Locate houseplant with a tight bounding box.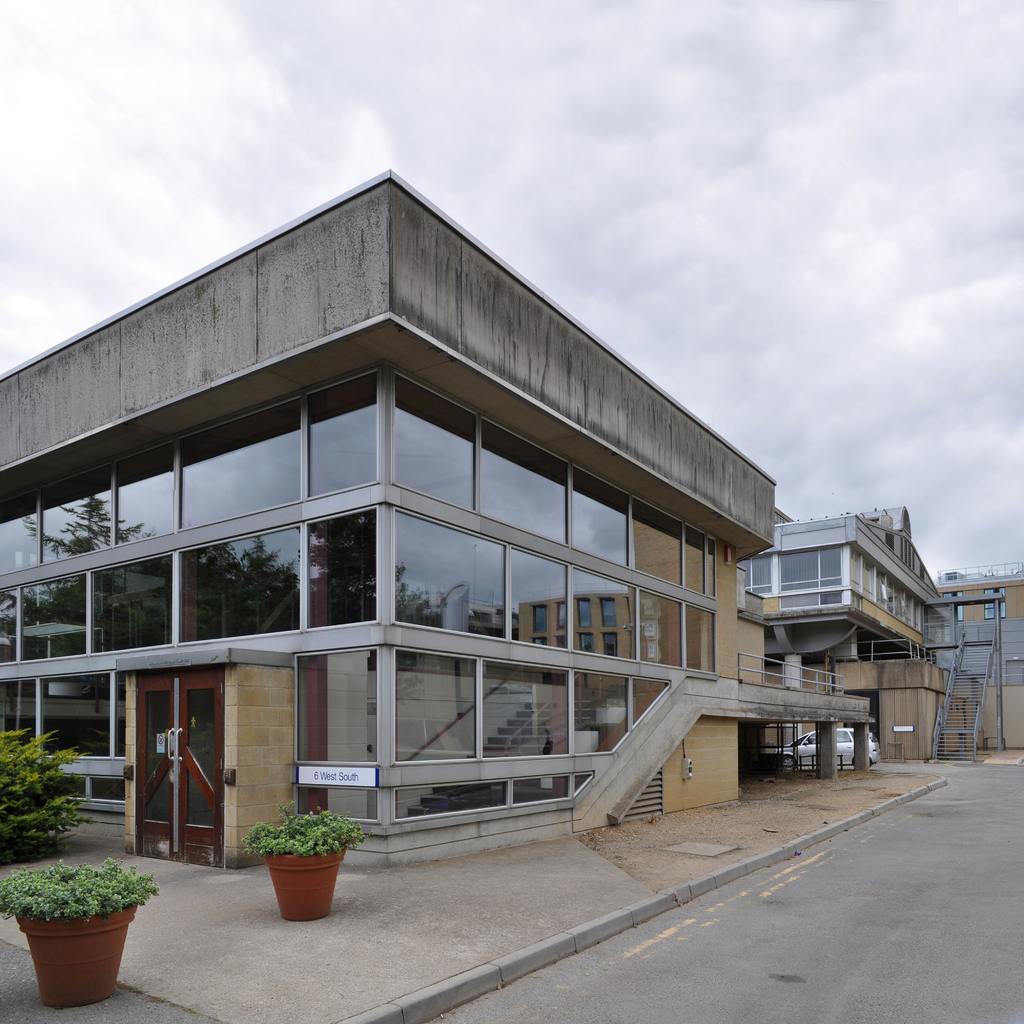
<bbox>0, 734, 77, 872</bbox>.
